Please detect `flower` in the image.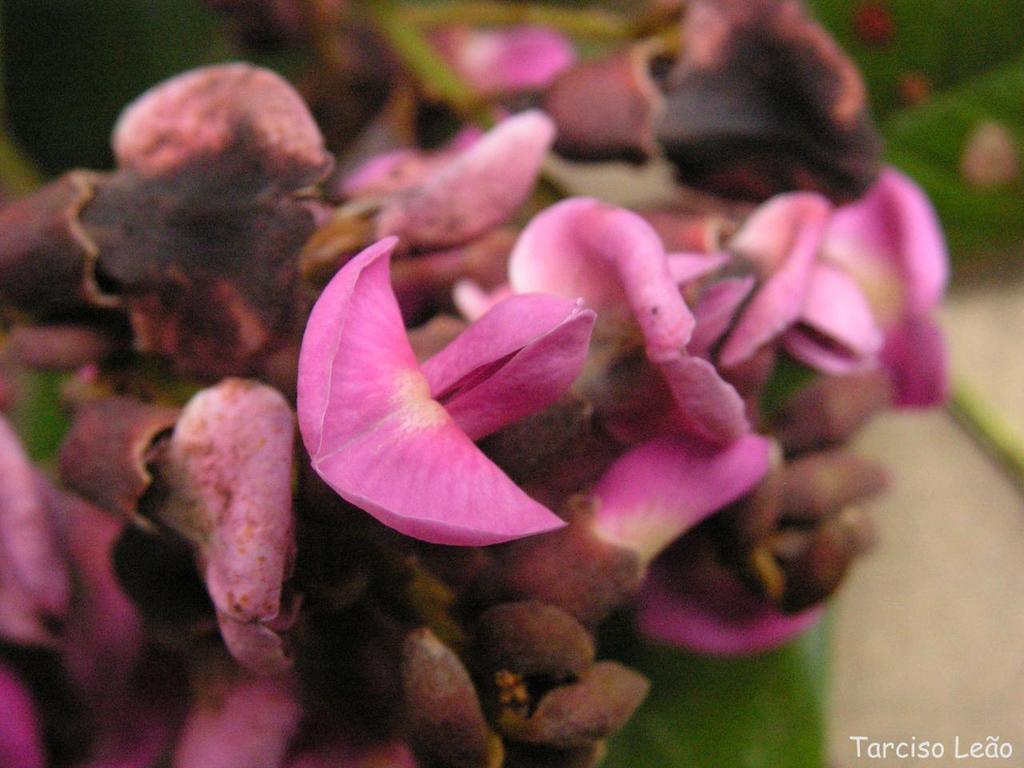
297 257 646 563.
